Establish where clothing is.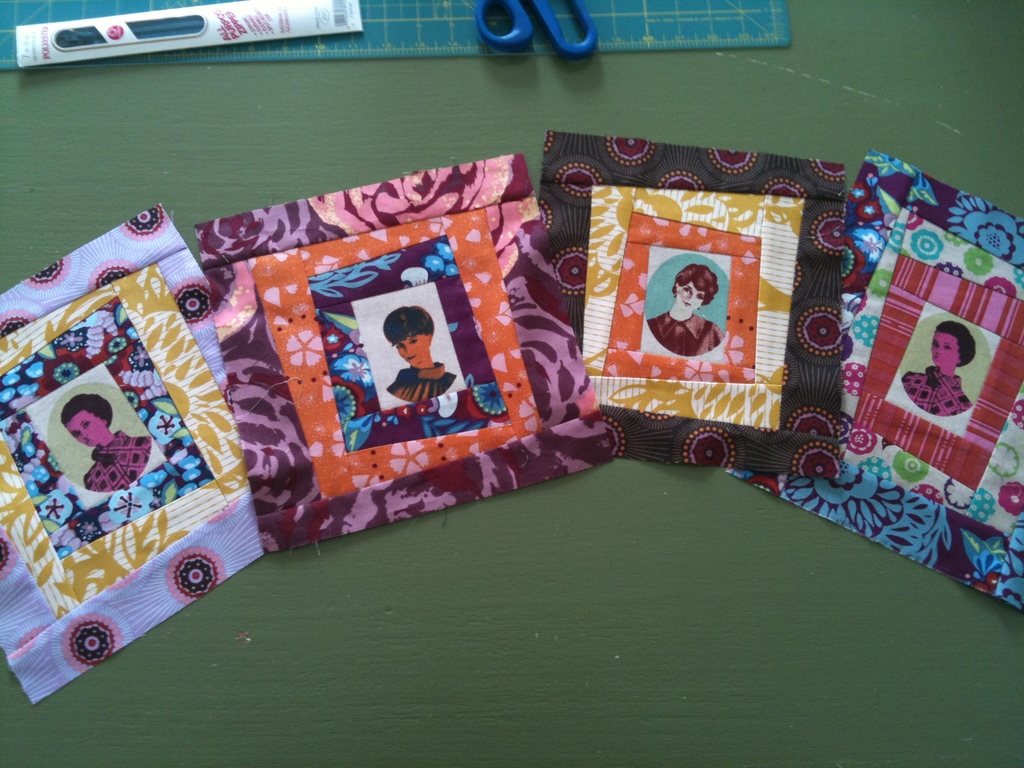
Established at (645,305,726,358).
